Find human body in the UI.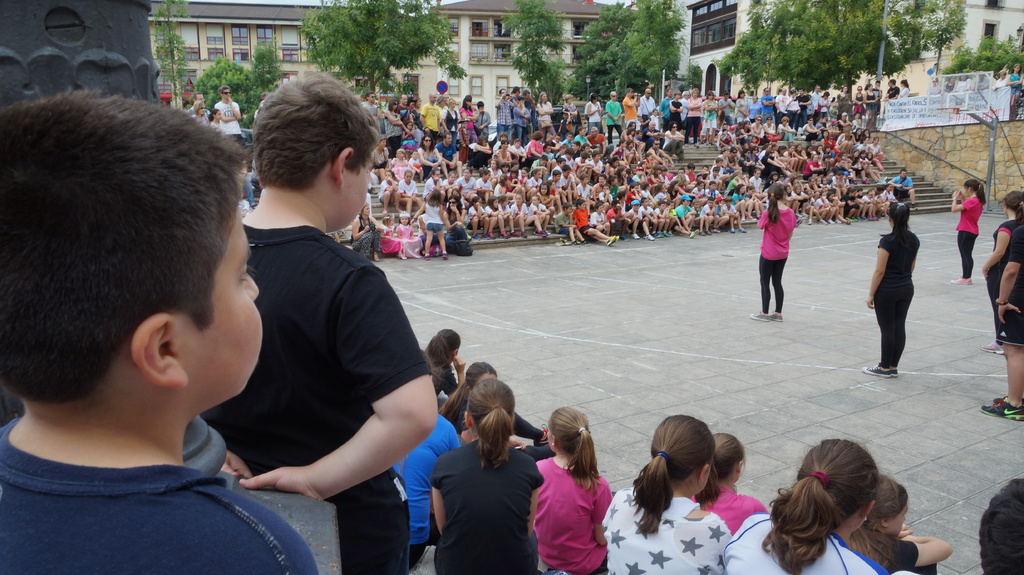
UI element at [x1=981, y1=223, x2=1023, y2=423].
